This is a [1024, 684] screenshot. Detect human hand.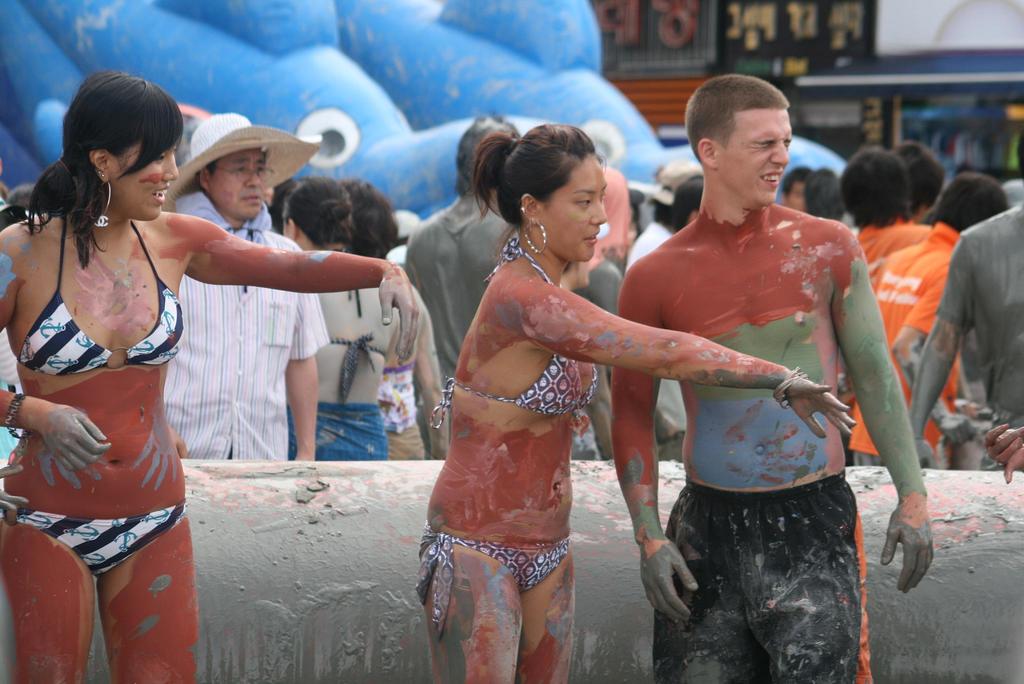
[938, 412, 979, 449].
